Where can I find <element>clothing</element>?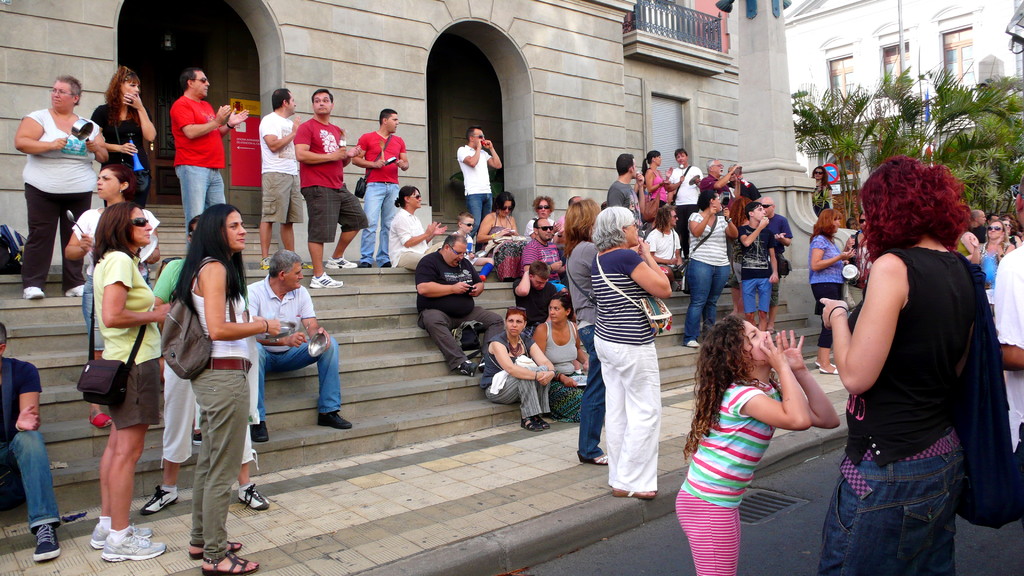
You can find it at (x1=738, y1=225, x2=776, y2=311).
